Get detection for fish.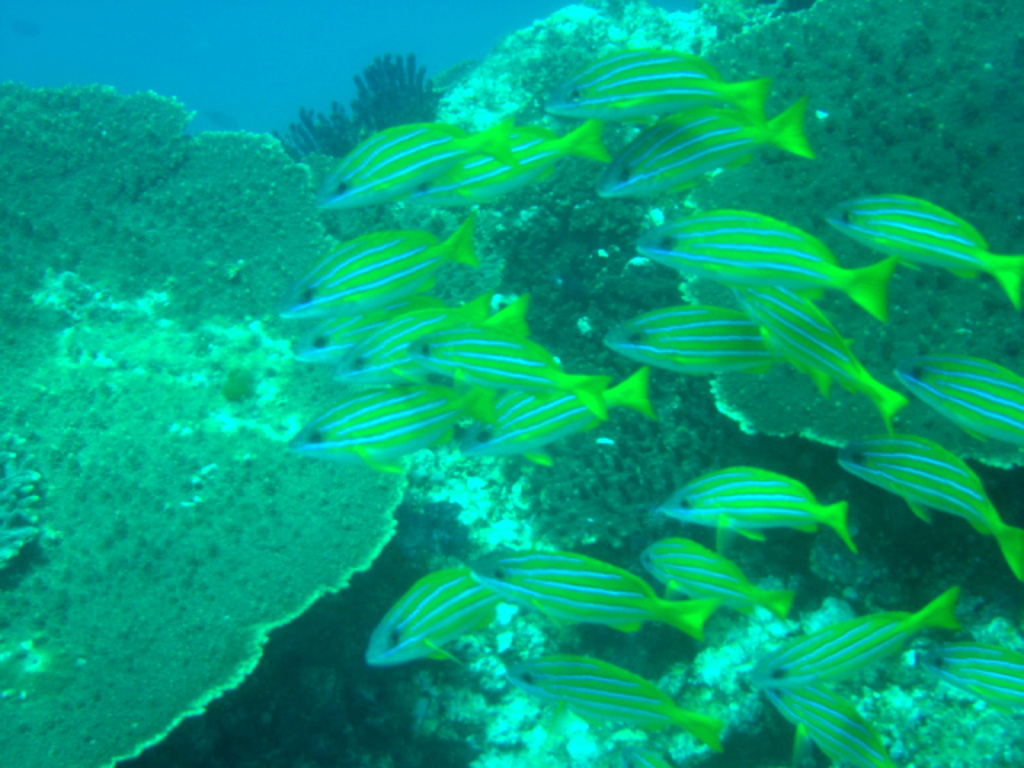
Detection: <bbox>315, 117, 522, 208</bbox>.
